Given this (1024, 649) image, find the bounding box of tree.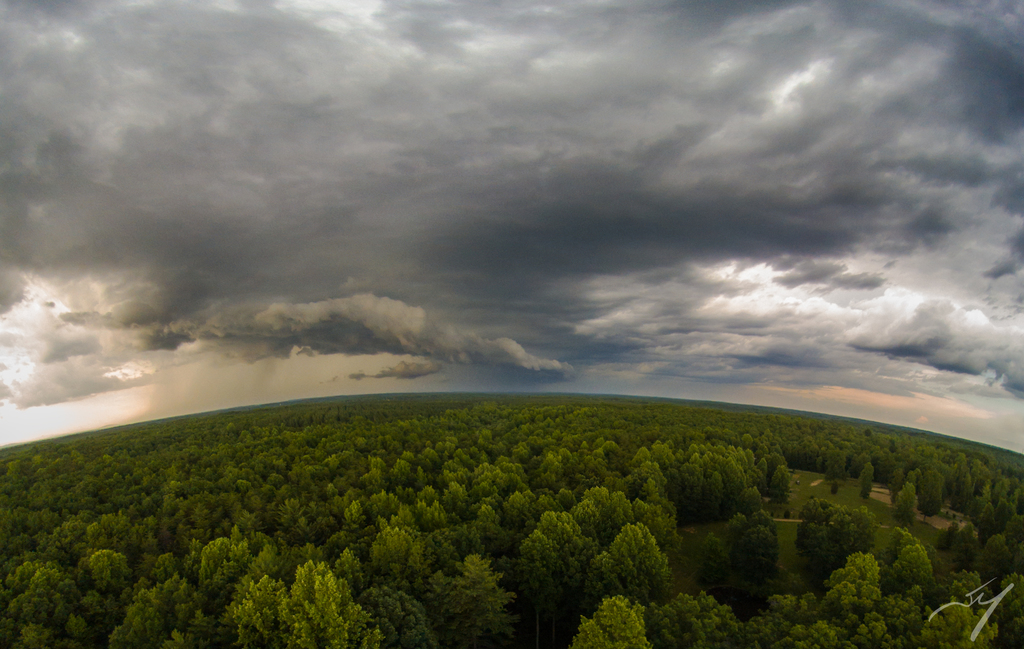
<bbox>445, 557, 513, 630</bbox>.
